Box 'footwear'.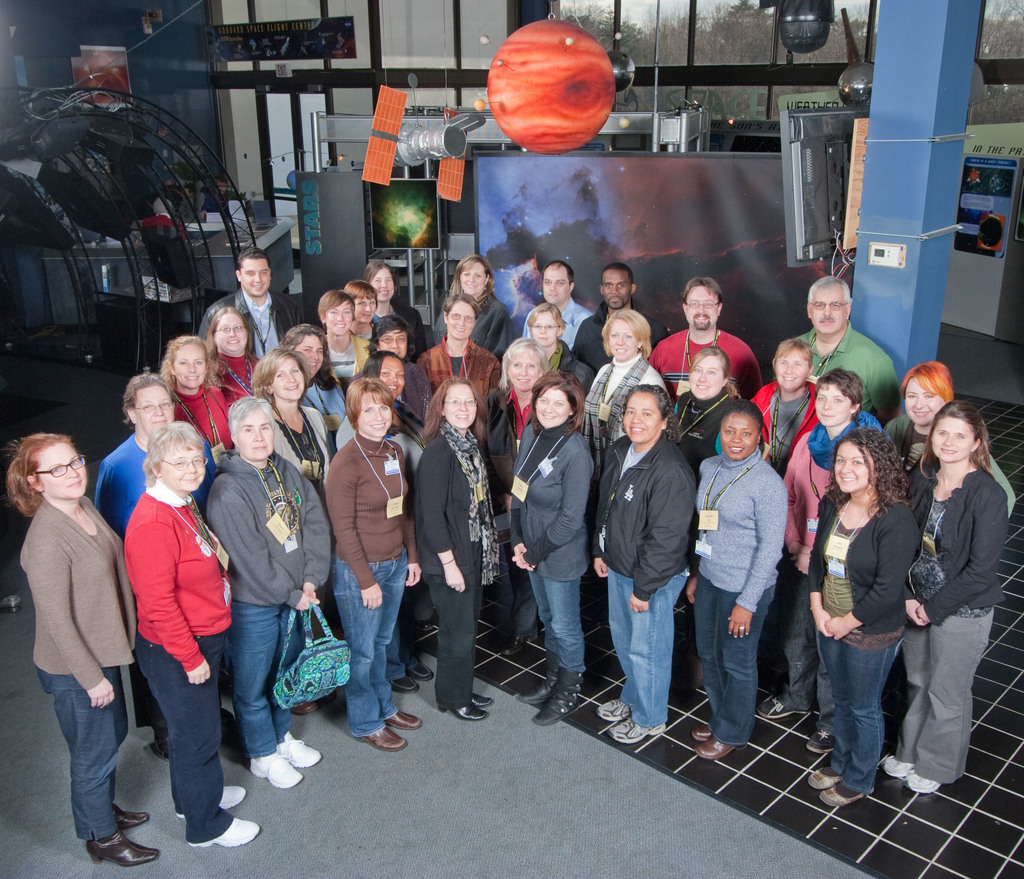
crop(248, 750, 303, 789).
